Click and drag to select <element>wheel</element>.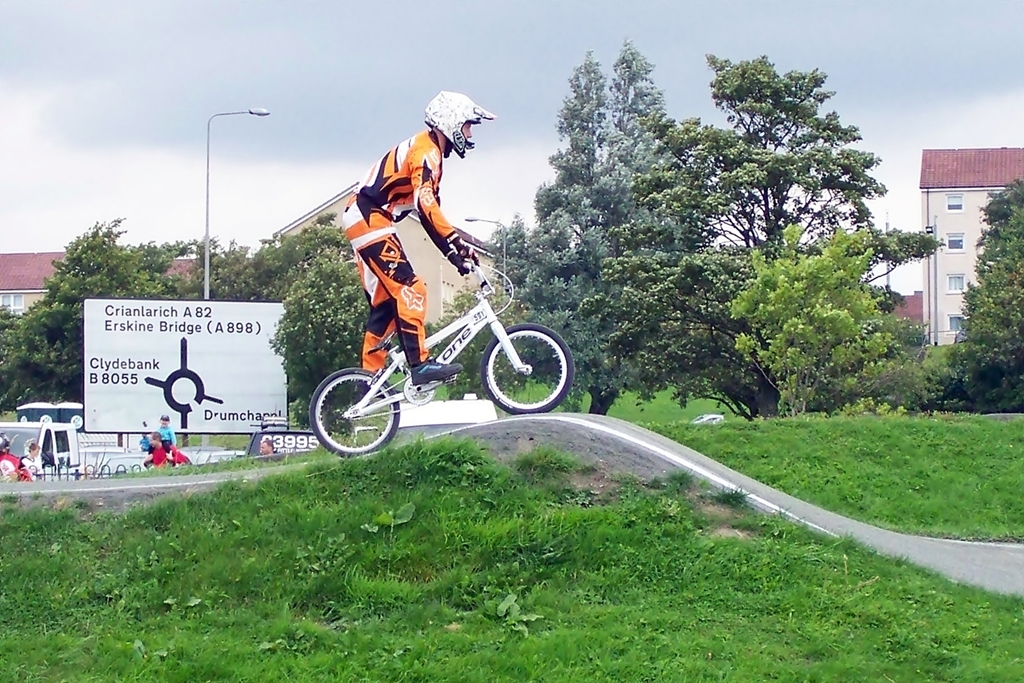
Selection: 311, 370, 395, 454.
